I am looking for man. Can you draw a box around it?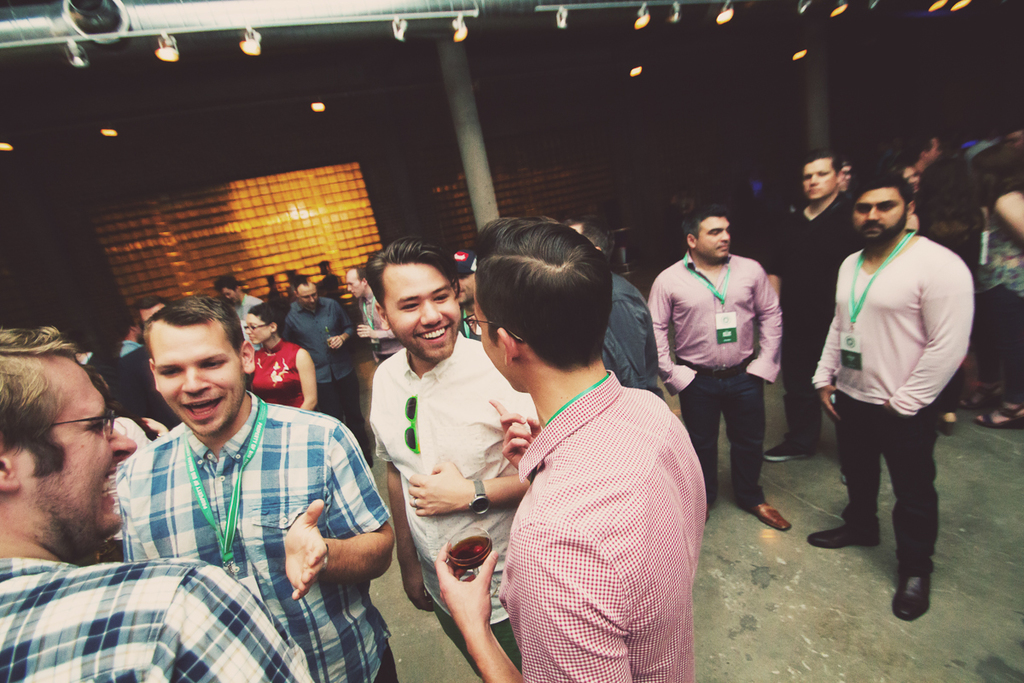
Sure, the bounding box is (left=812, top=177, right=969, bottom=622).
